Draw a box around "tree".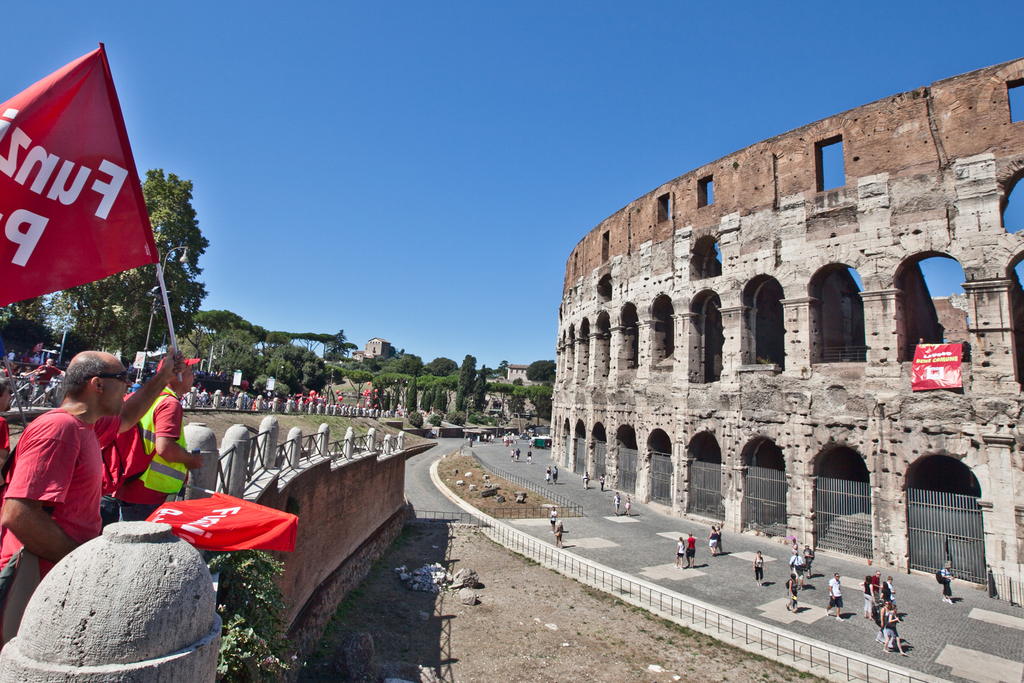
[0,295,54,362].
